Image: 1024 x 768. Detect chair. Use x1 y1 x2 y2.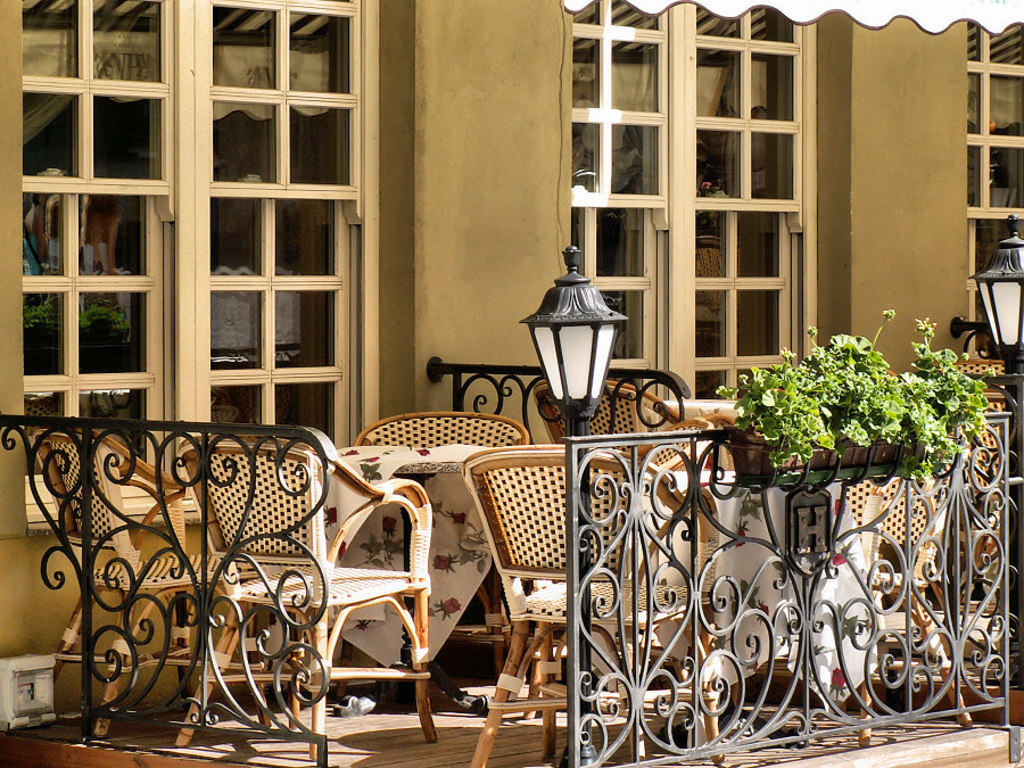
126 463 464 740.
